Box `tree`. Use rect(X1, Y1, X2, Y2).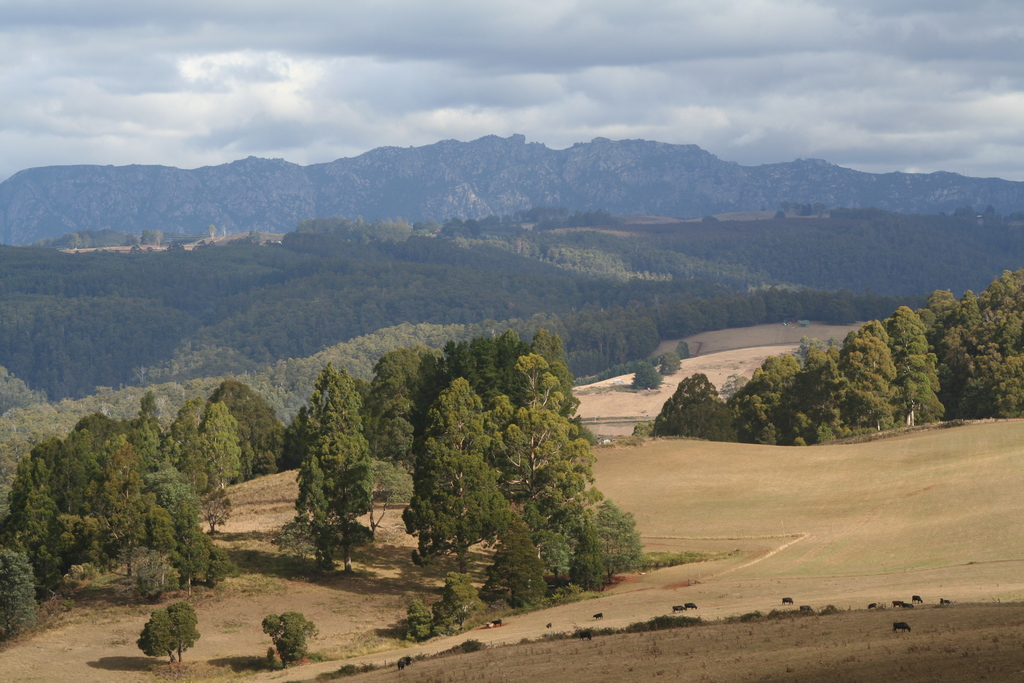
rect(493, 352, 588, 517).
